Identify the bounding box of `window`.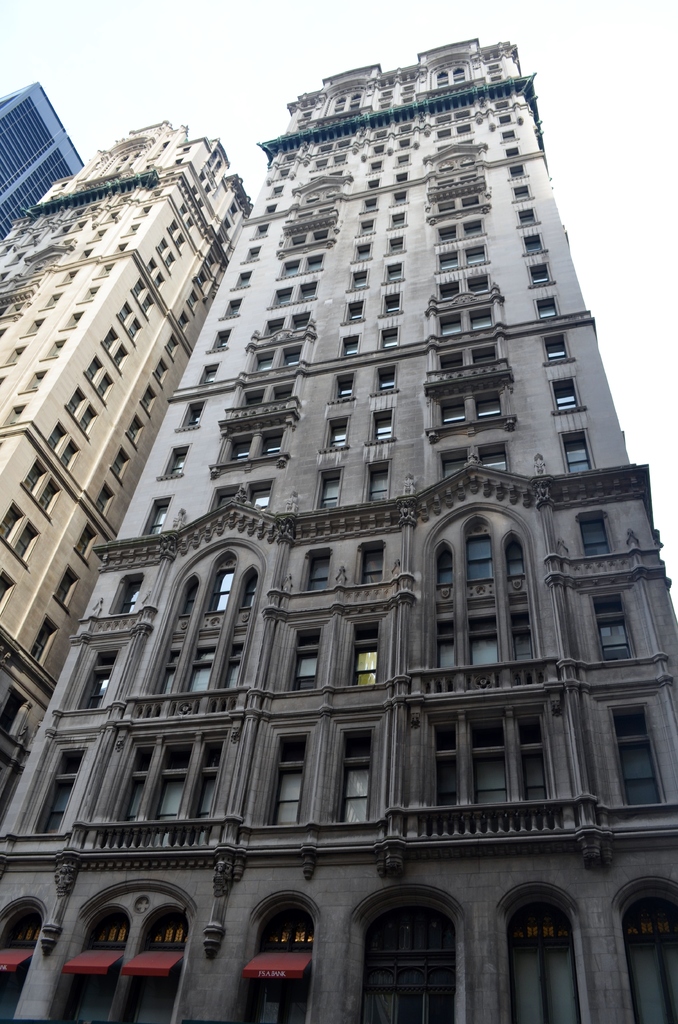
Rect(506, 529, 522, 577).
